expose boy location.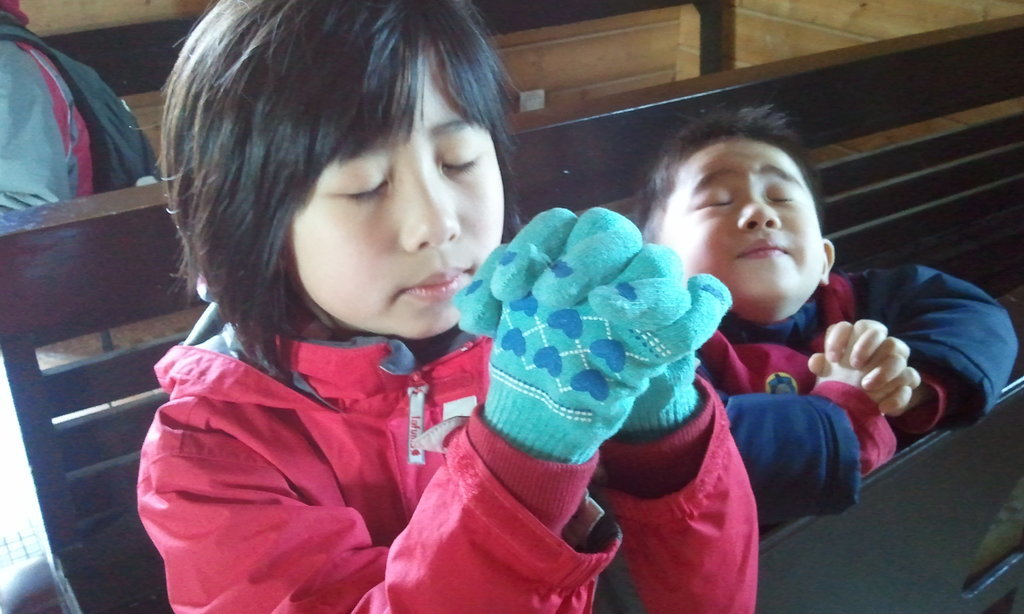
Exposed at crop(639, 104, 1023, 504).
